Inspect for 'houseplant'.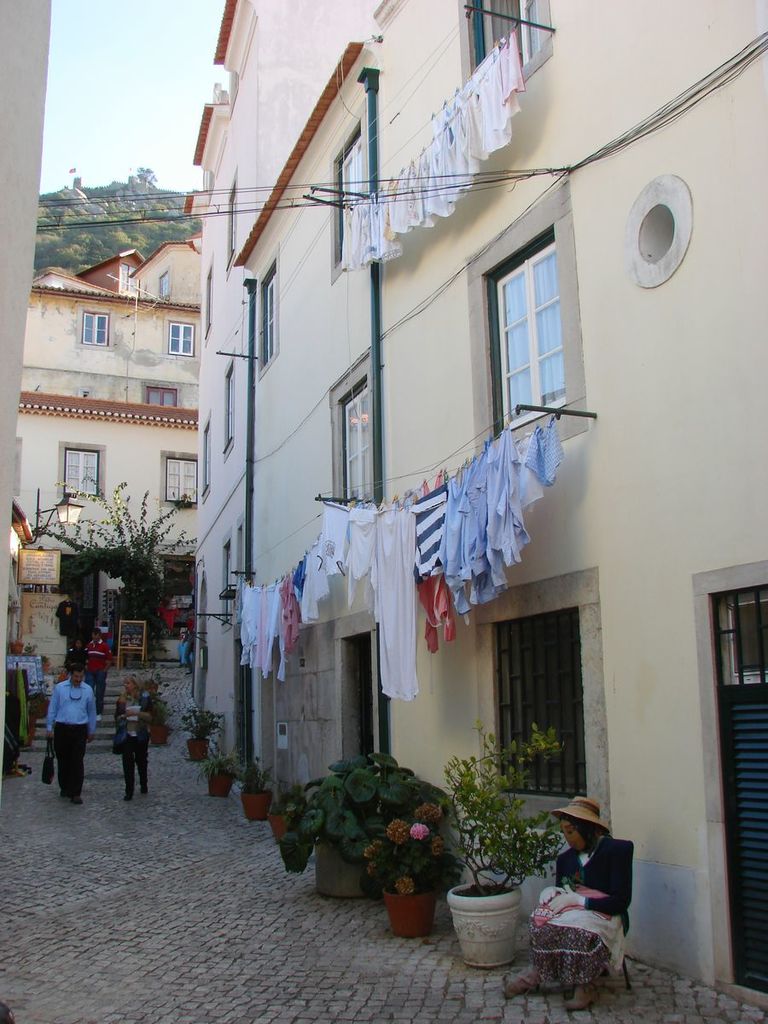
Inspection: 178, 706, 223, 762.
